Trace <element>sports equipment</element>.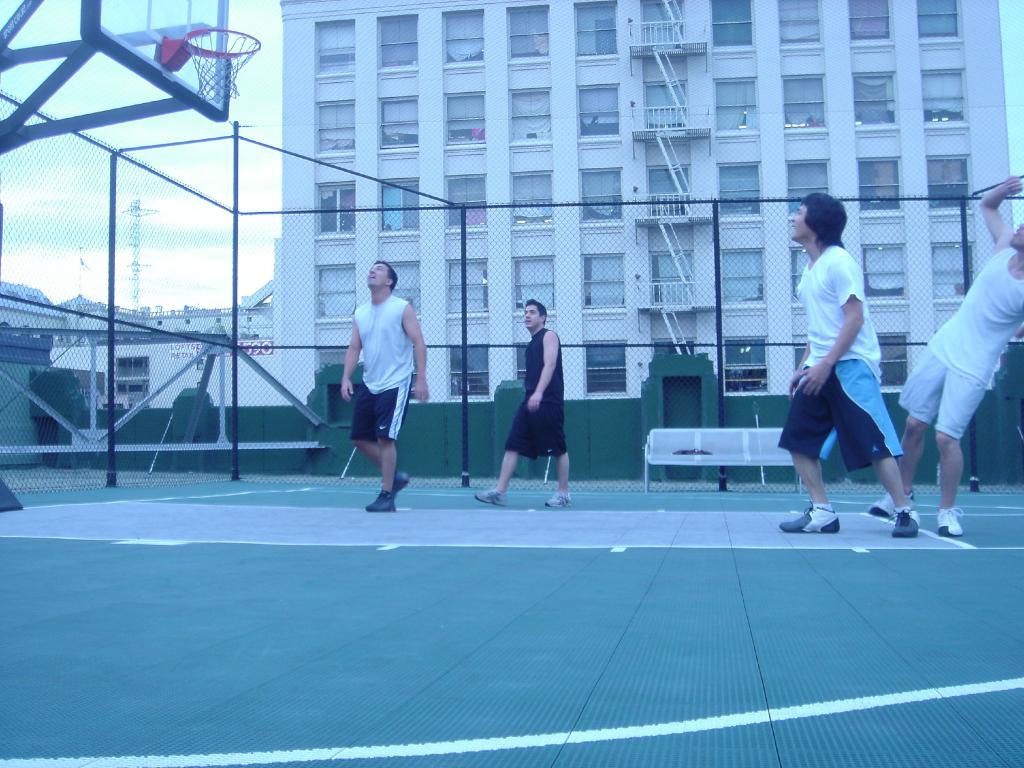
Traced to (886, 511, 920, 538).
